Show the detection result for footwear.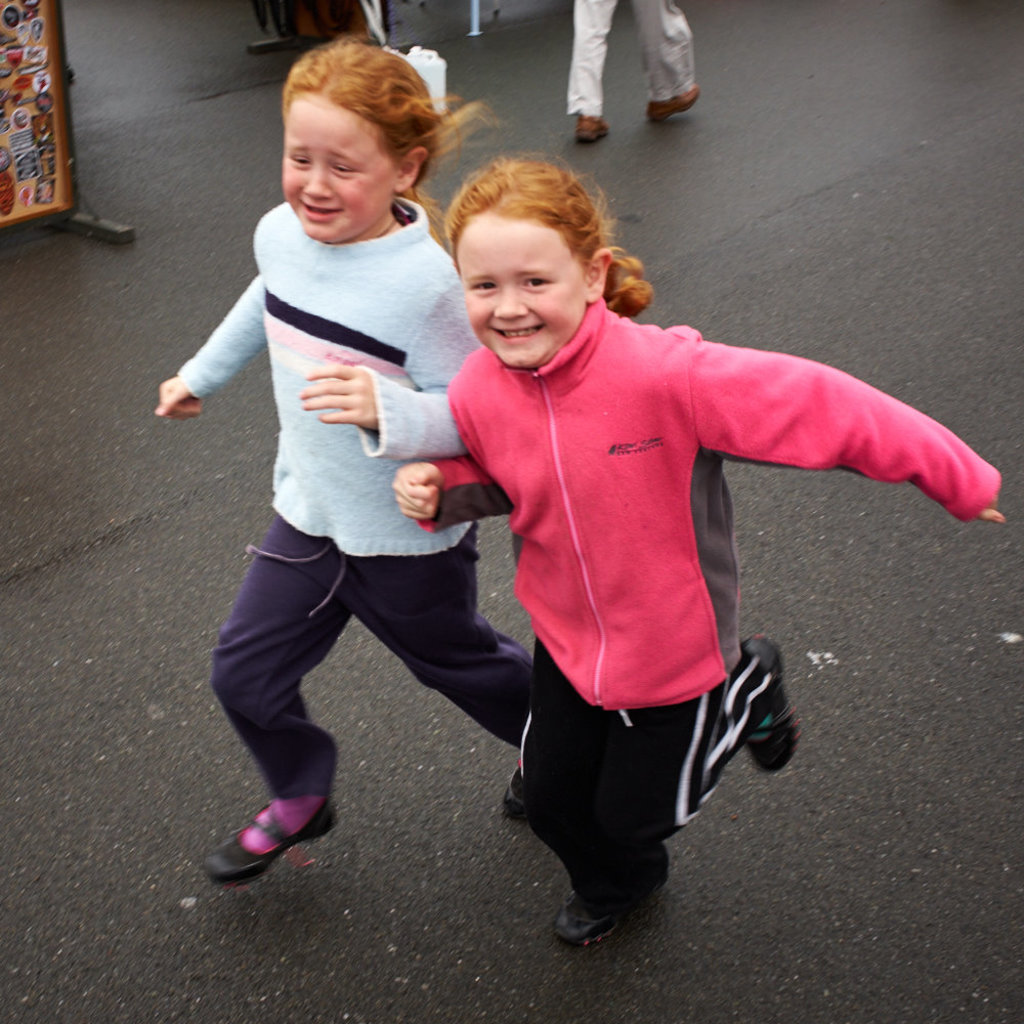
region(648, 82, 701, 133).
